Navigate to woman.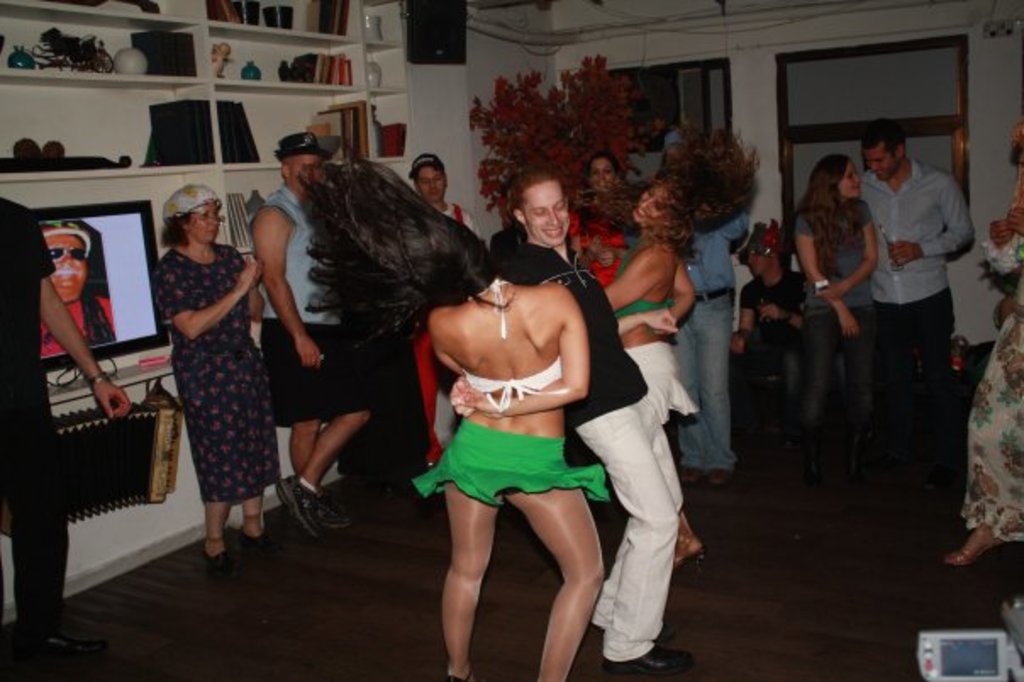
Navigation target: select_region(597, 124, 770, 579).
